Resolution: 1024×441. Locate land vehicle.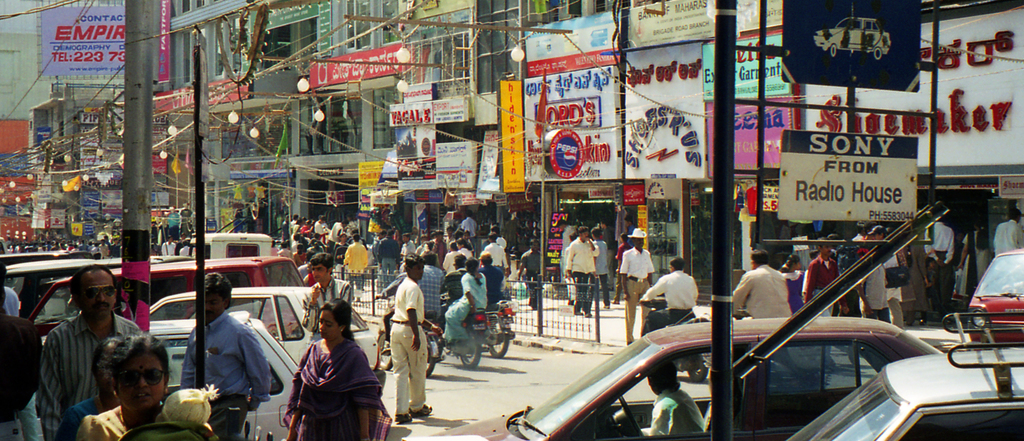
[left=641, top=295, right=711, bottom=384].
